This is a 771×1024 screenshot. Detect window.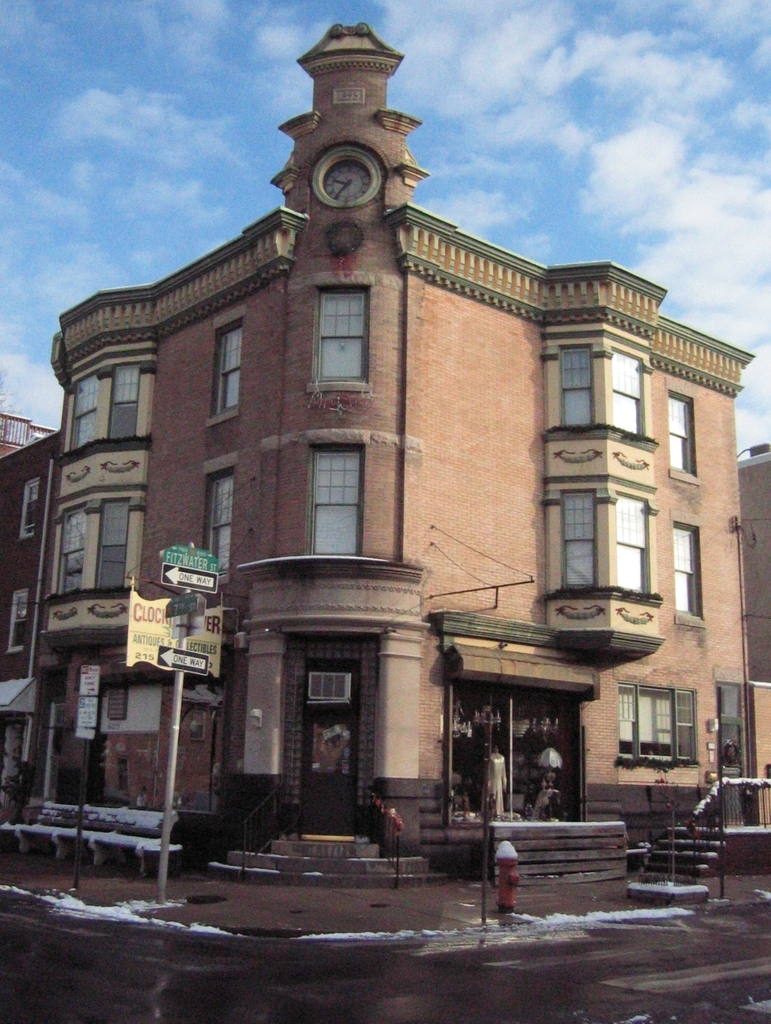
(674, 518, 704, 623).
